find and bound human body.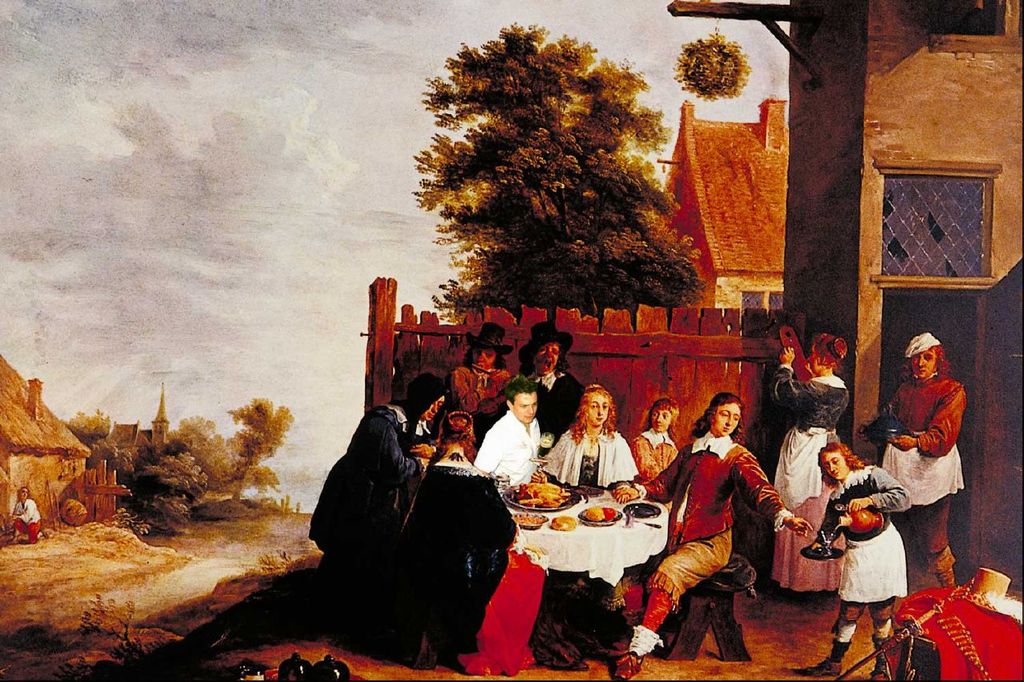
Bound: {"left": 626, "top": 392, "right": 776, "bottom": 664}.
